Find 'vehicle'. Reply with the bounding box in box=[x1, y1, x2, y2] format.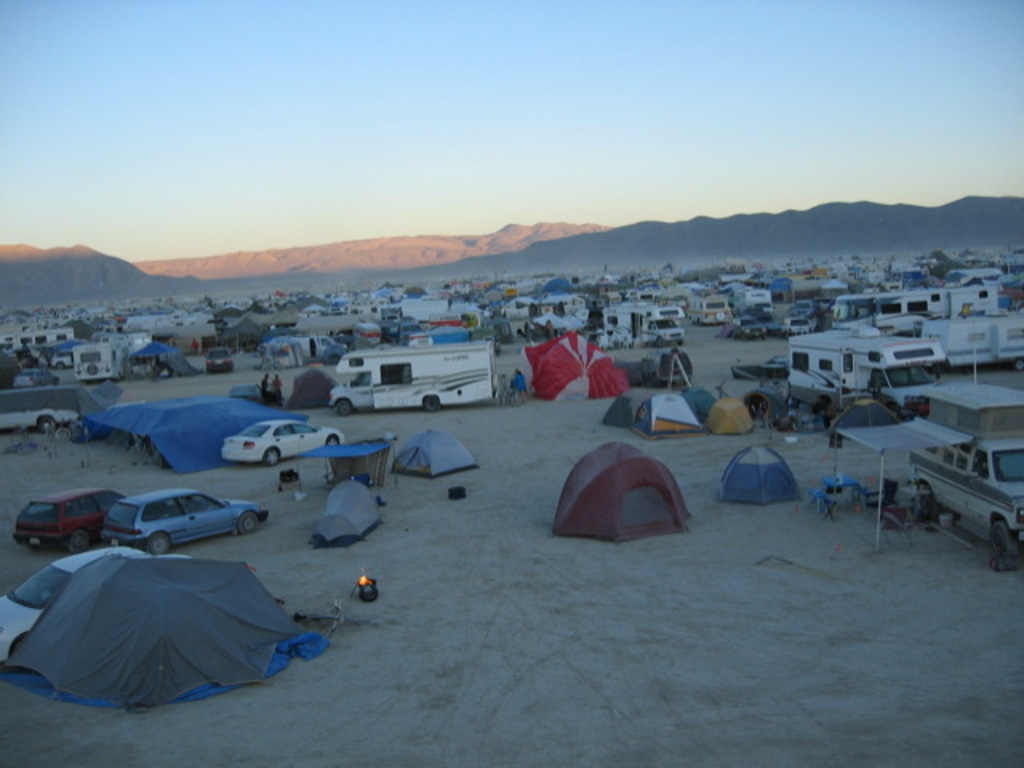
box=[96, 486, 274, 558].
